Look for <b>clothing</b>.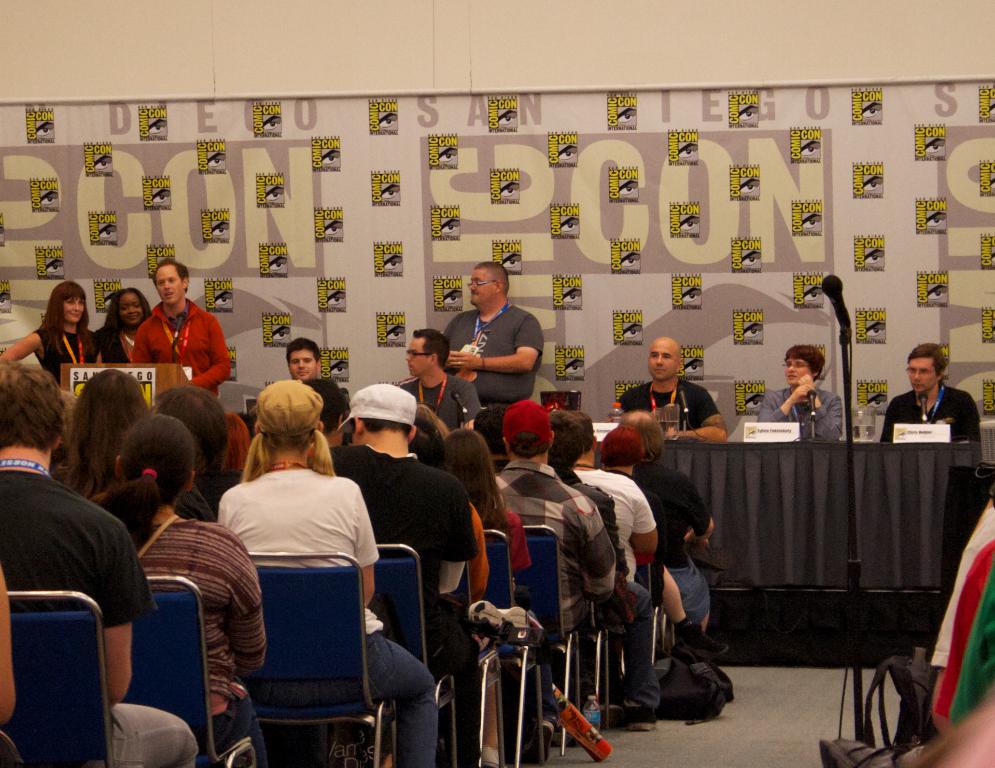
Found: [759,385,840,442].
